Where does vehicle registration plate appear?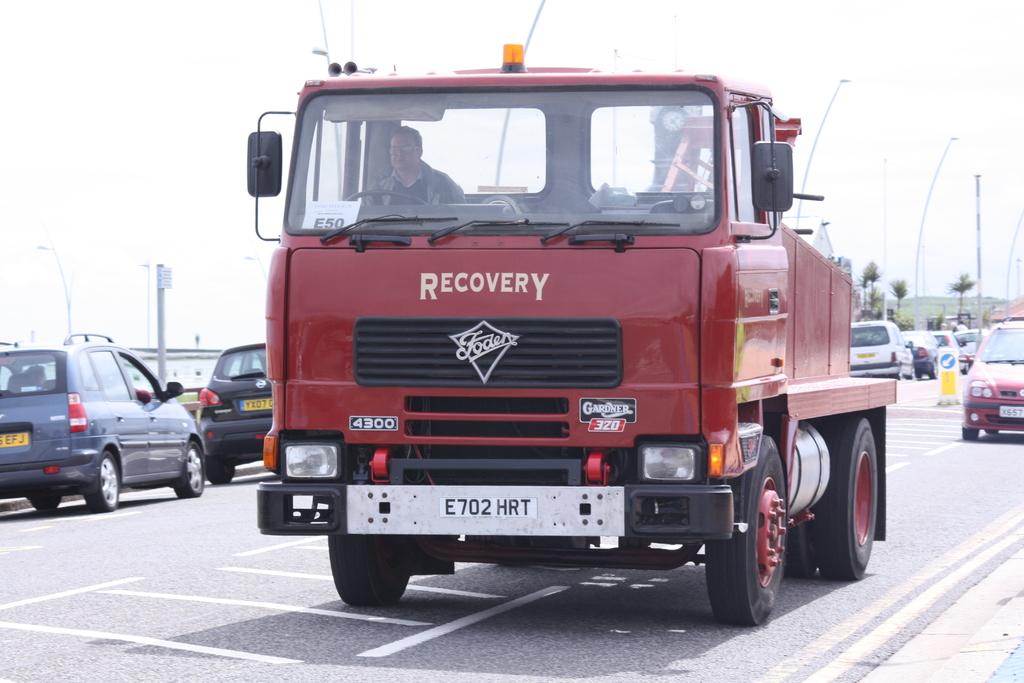
Appears at rect(237, 397, 271, 415).
